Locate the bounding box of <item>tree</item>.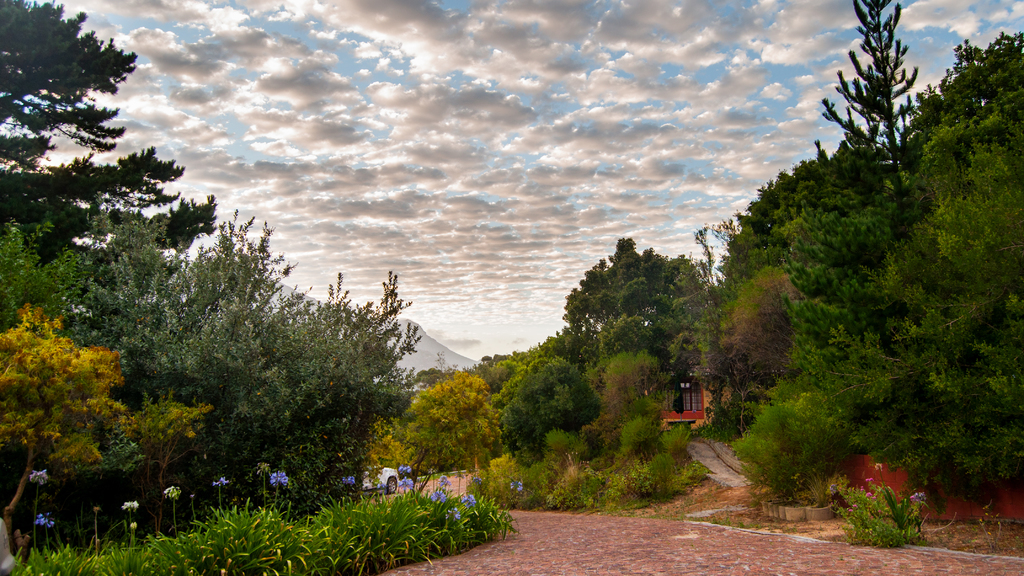
Bounding box: {"x1": 716, "y1": 152, "x2": 922, "y2": 419}.
